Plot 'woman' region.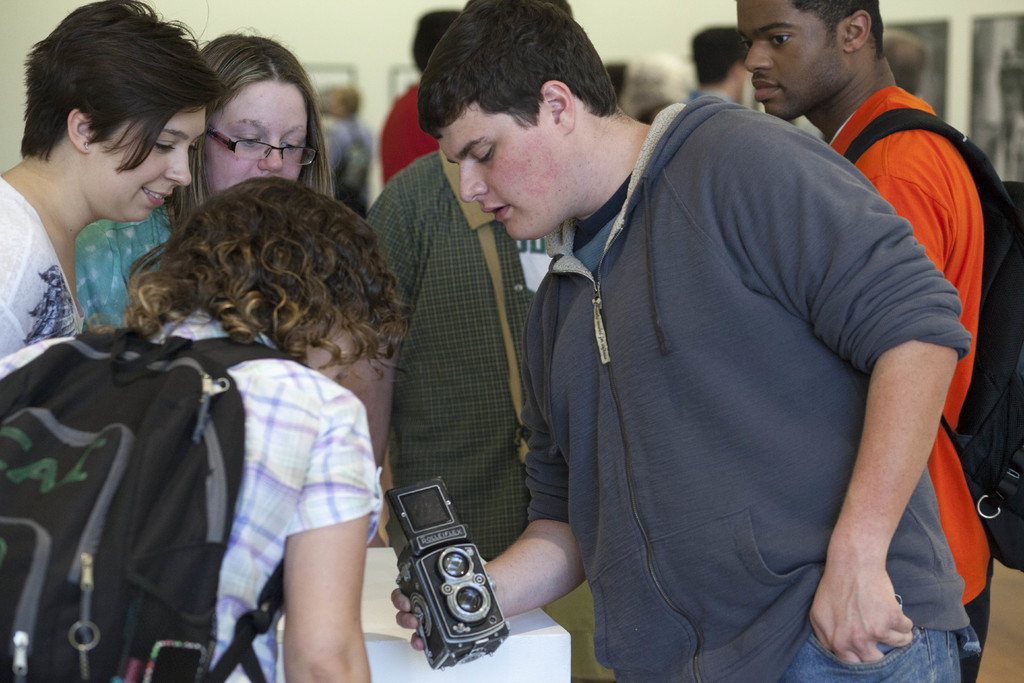
Plotted at <bbox>73, 21, 335, 334</bbox>.
